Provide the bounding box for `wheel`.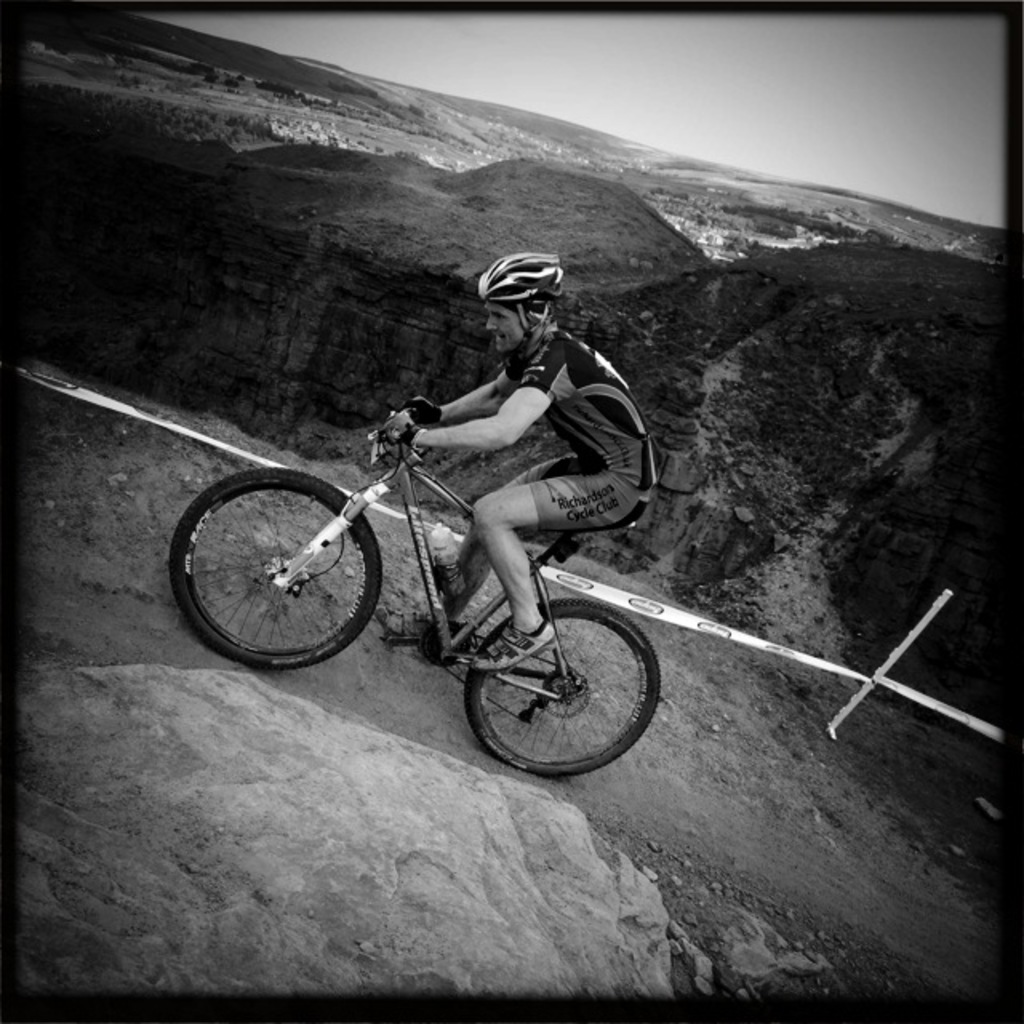
bbox(168, 464, 381, 670).
